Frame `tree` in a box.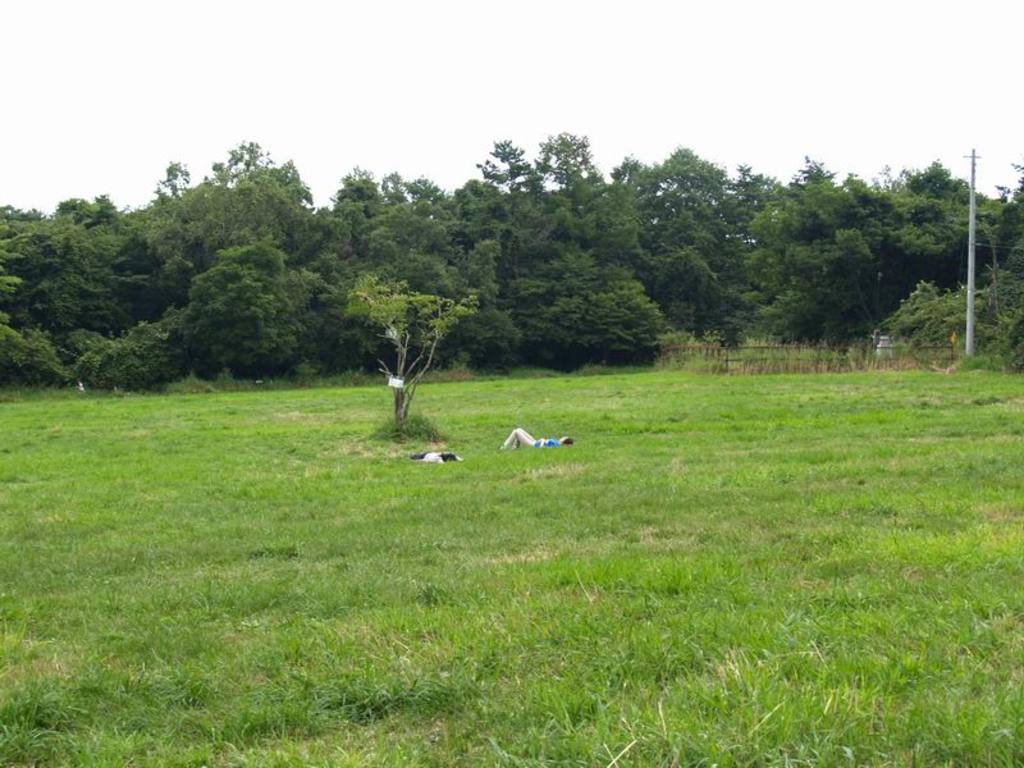
869/236/1023/372.
